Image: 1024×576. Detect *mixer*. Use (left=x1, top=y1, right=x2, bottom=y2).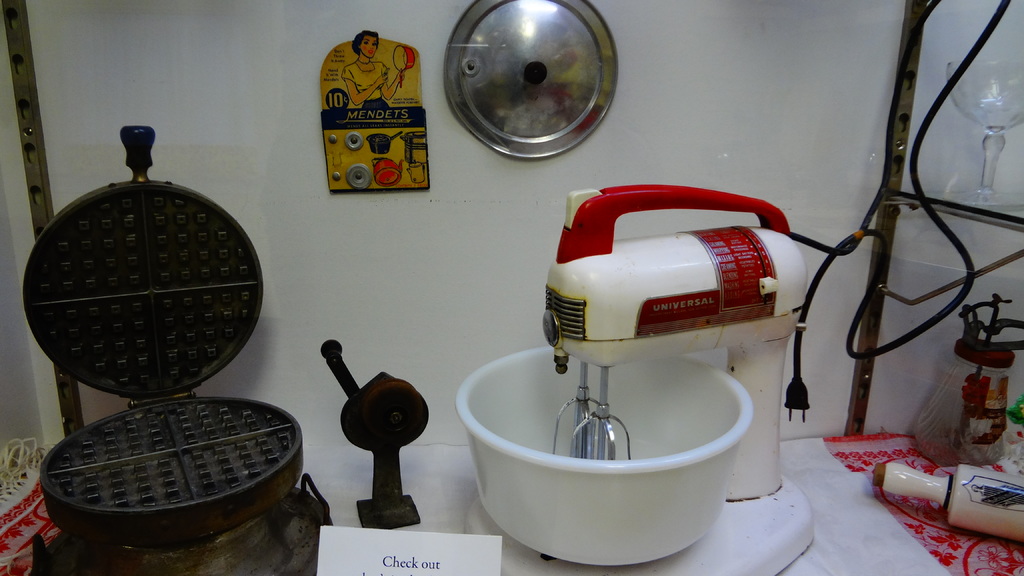
(left=454, top=166, right=835, bottom=570).
